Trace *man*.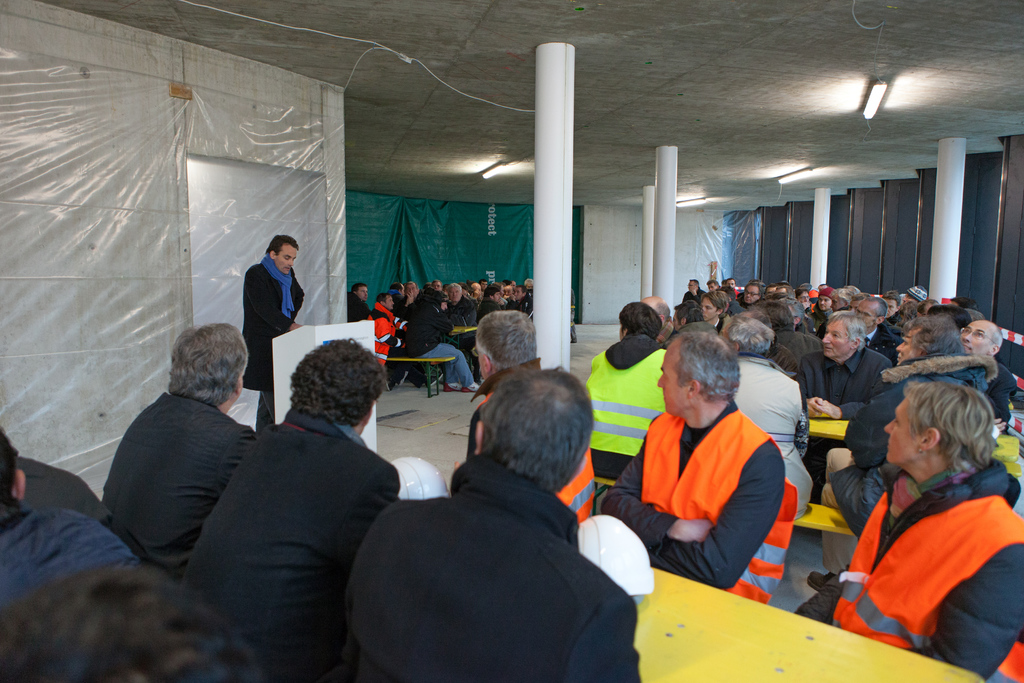
Traced to {"x1": 0, "y1": 558, "x2": 249, "y2": 682}.
